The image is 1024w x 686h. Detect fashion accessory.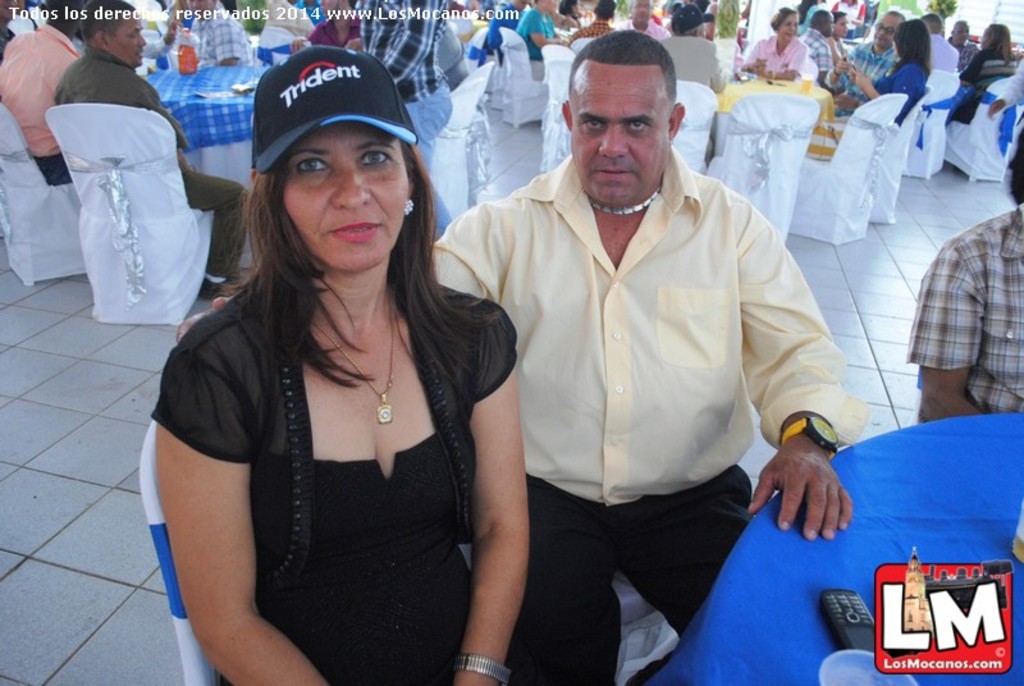
Detection: BBox(284, 273, 431, 426).
